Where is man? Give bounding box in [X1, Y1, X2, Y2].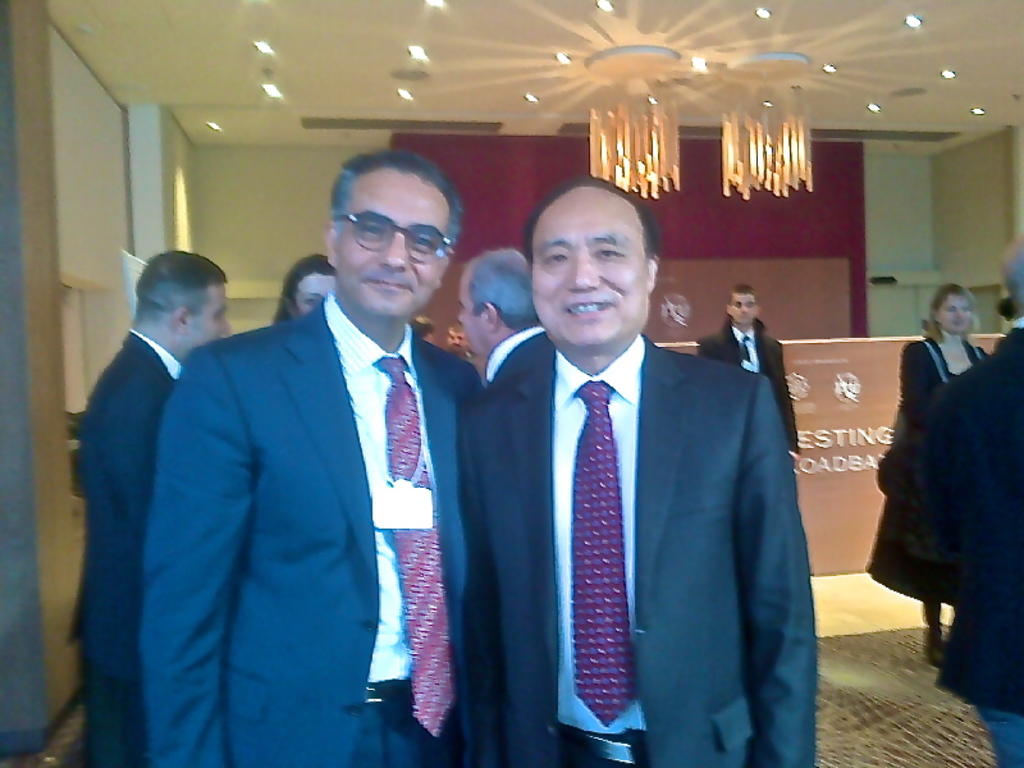
[695, 288, 803, 461].
